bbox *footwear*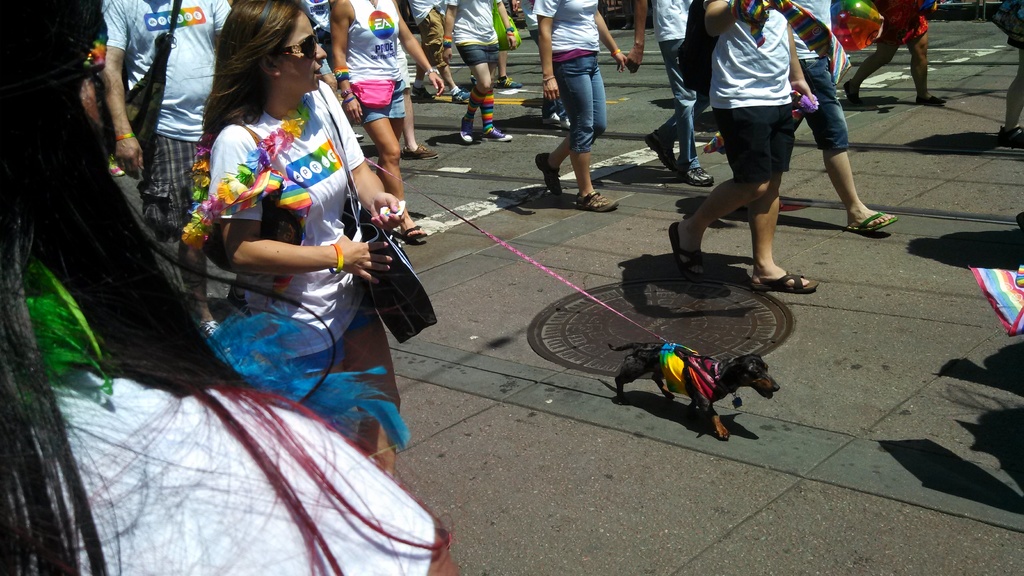
bbox=(398, 142, 441, 161)
